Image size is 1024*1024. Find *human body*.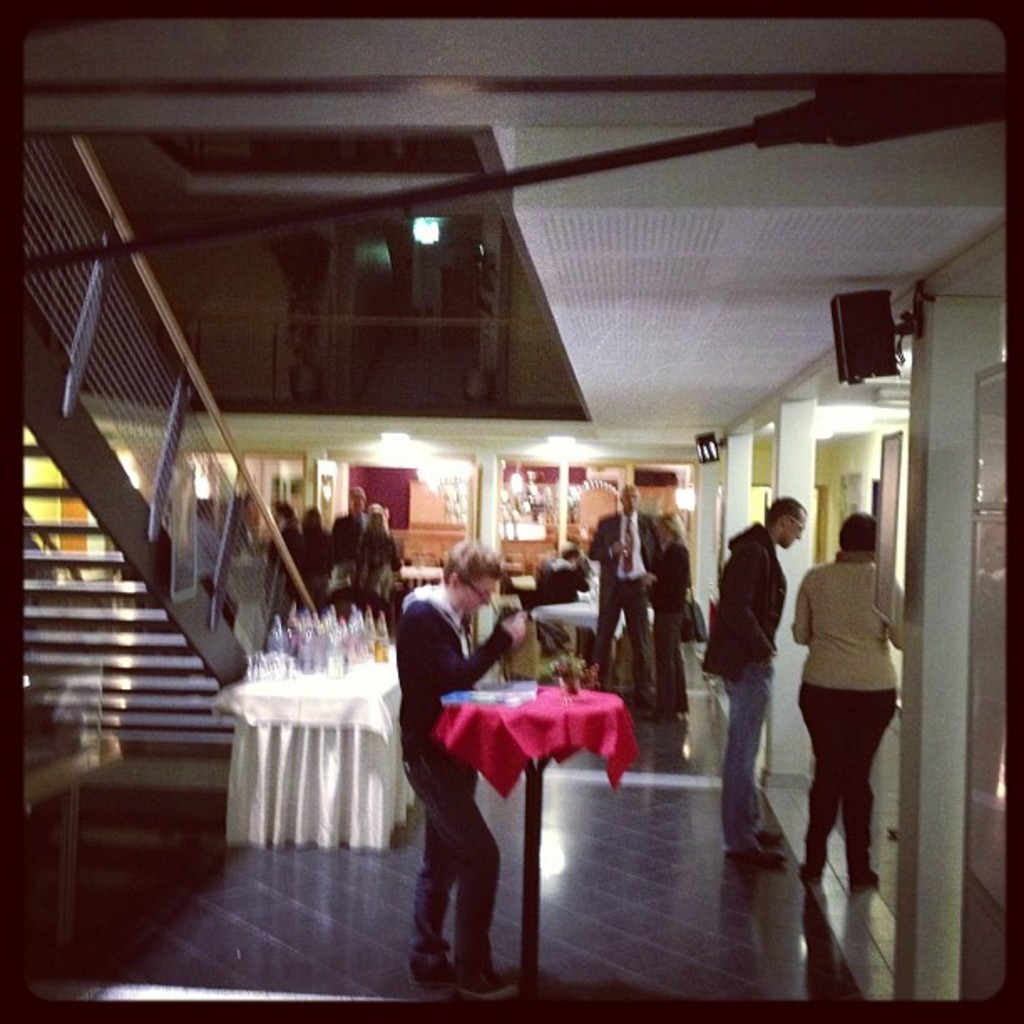
region(790, 512, 912, 897).
